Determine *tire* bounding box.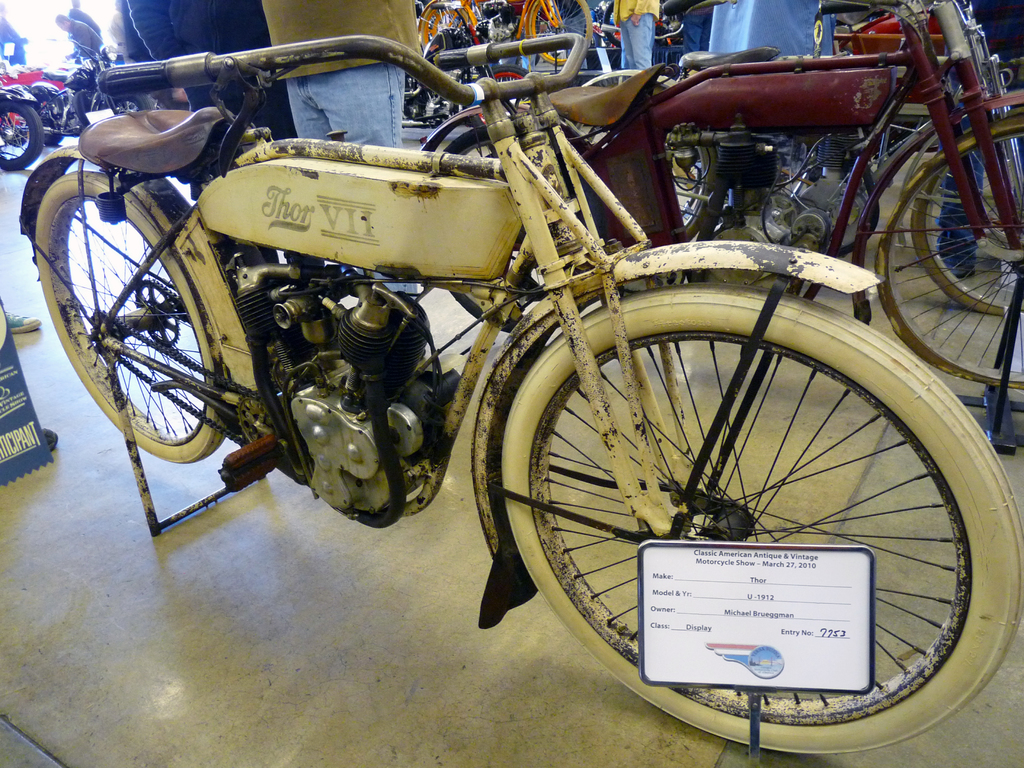
Determined: 0 92 41 173.
